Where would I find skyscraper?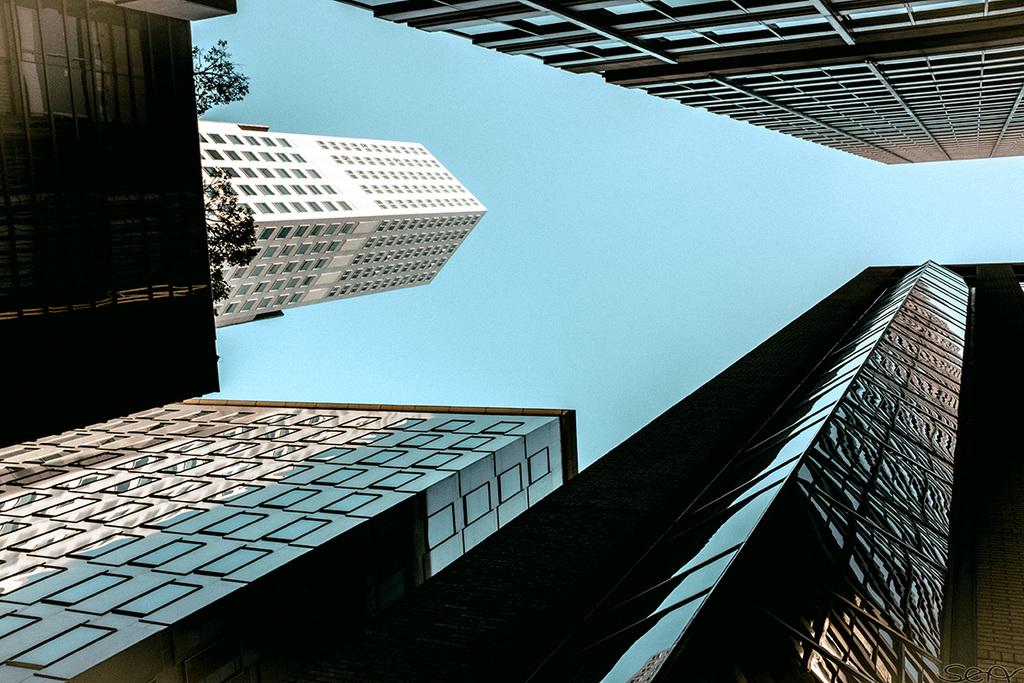
At [0,261,1023,682].
